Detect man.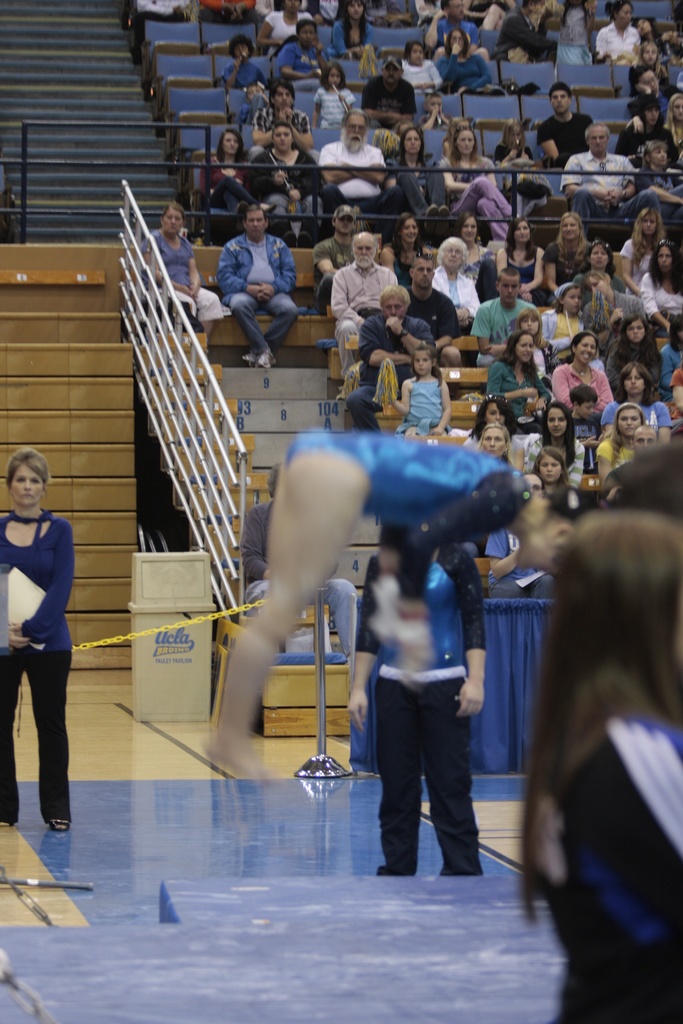
Detected at x1=537 y1=81 x2=595 y2=168.
